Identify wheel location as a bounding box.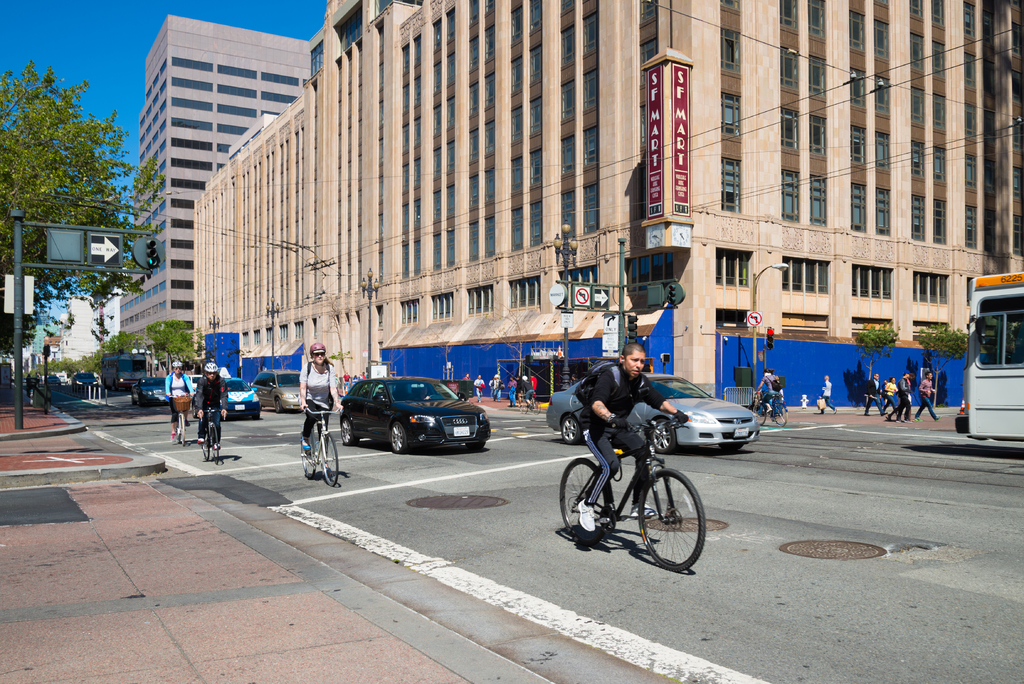
<bbox>557, 456, 616, 548</bbox>.
